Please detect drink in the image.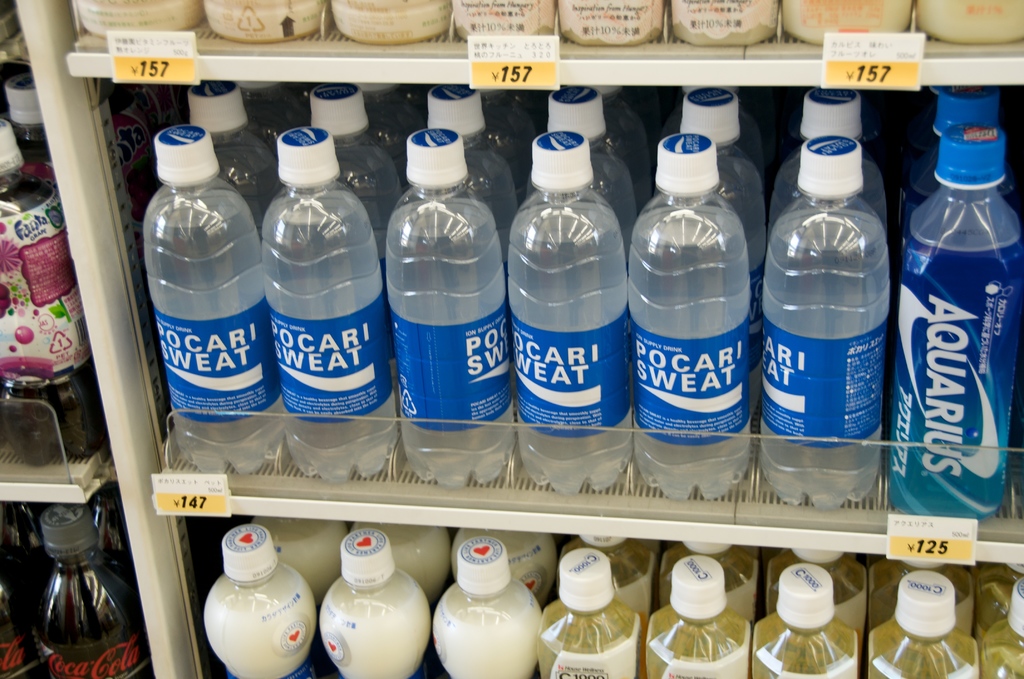
pyautogui.locateOnScreen(319, 530, 431, 678).
